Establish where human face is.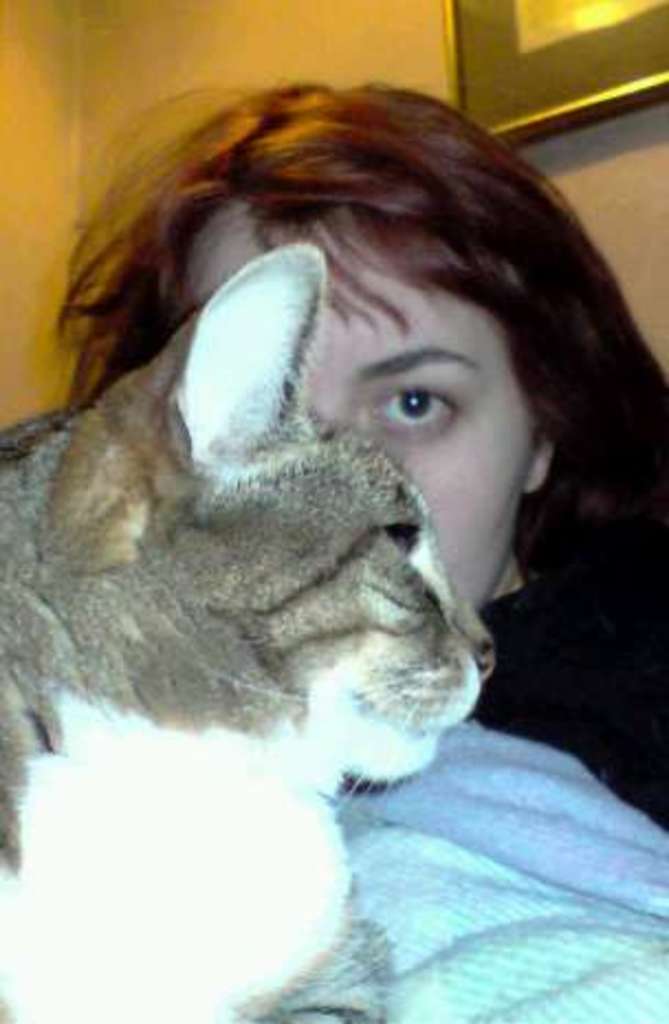
Established at (left=183, top=205, right=548, bottom=636).
